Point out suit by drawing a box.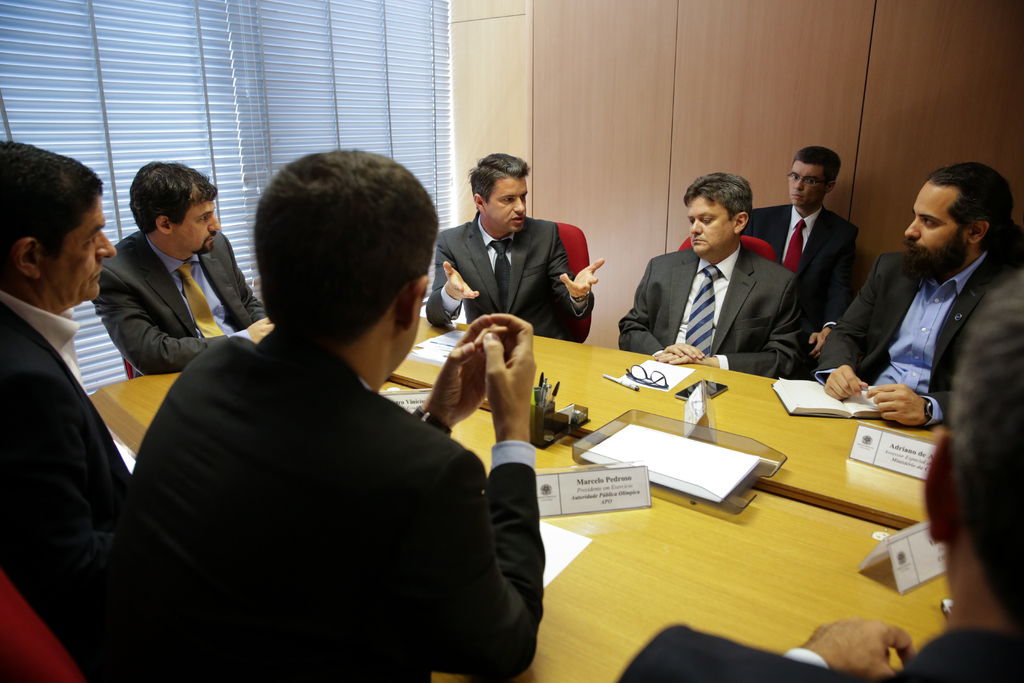
0 300 146 678.
